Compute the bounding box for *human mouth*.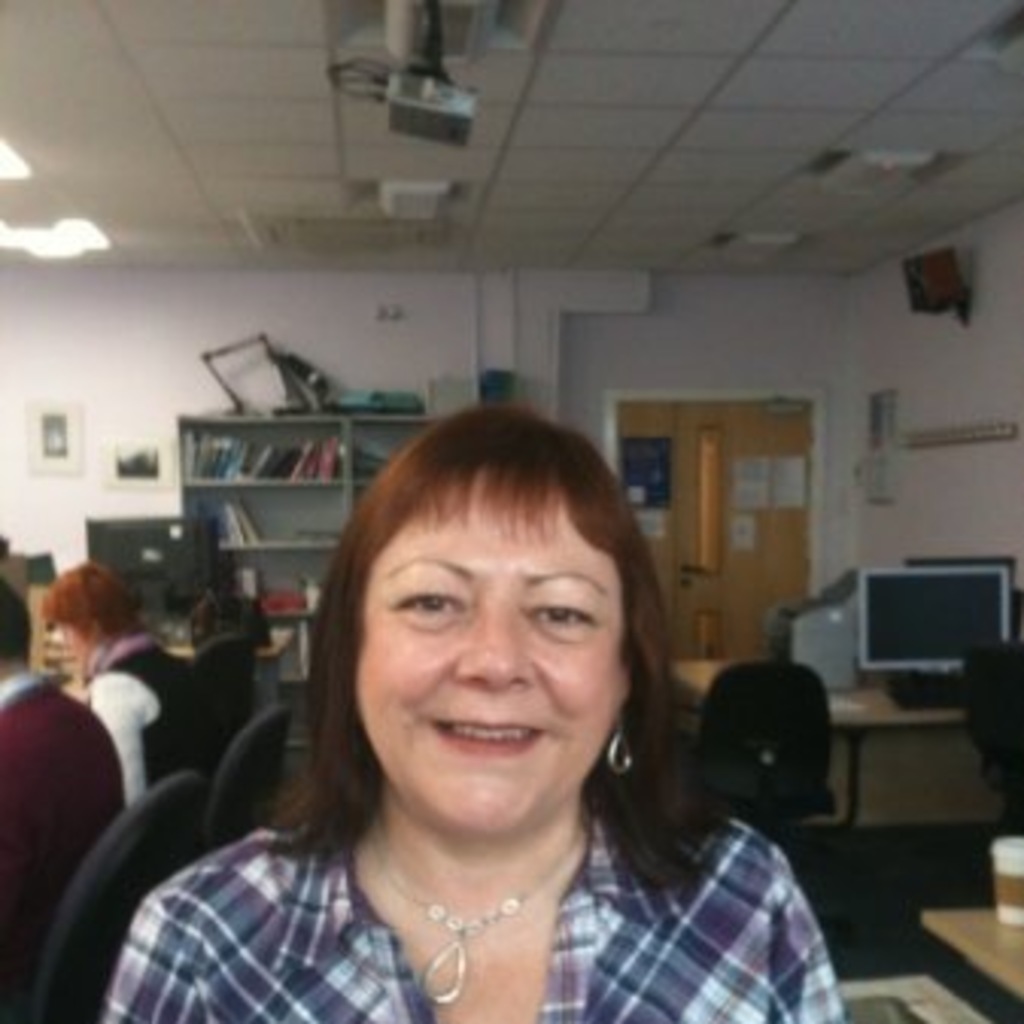
{"left": 431, "top": 720, "right": 544, "bottom": 760}.
